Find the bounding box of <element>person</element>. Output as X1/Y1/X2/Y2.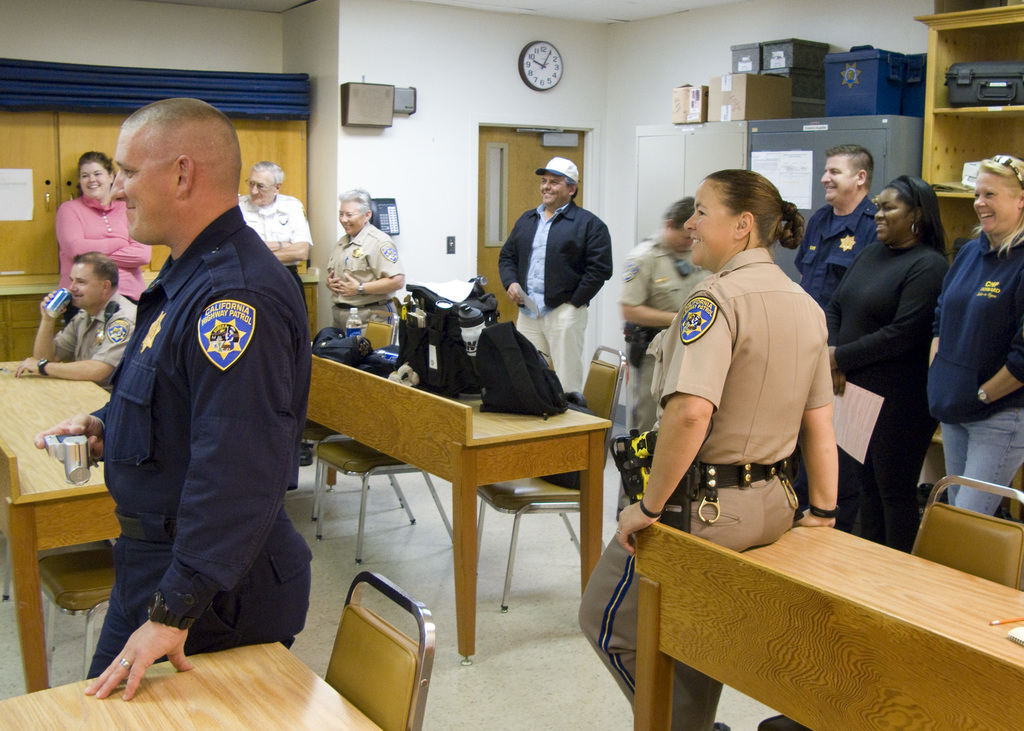
241/159/314/297.
